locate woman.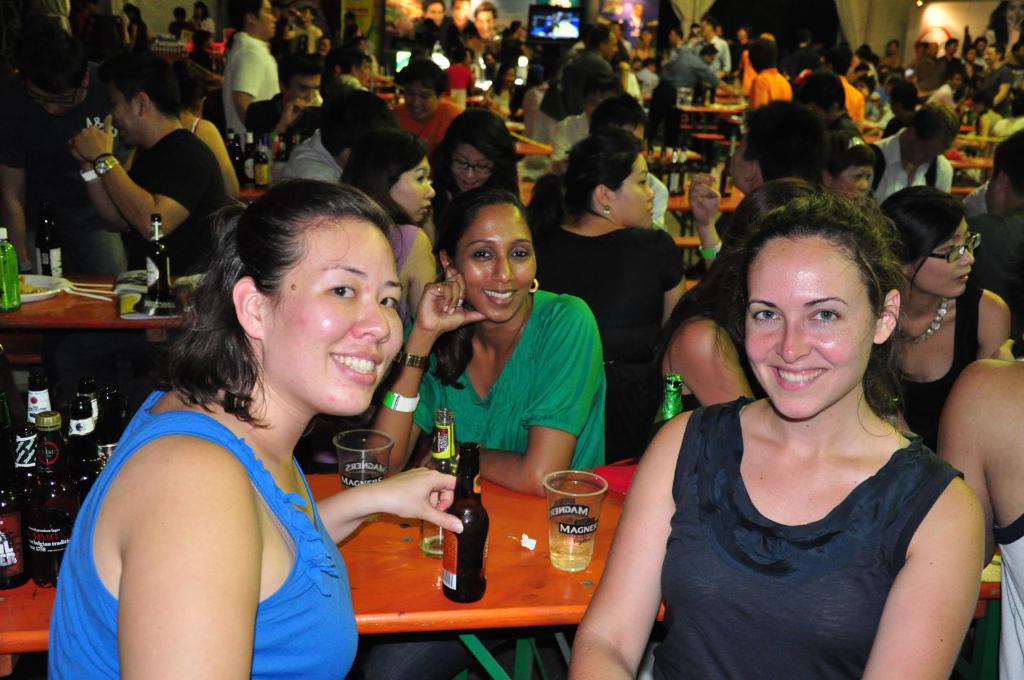
Bounding box: Rect(817, 131, 874, 209).
